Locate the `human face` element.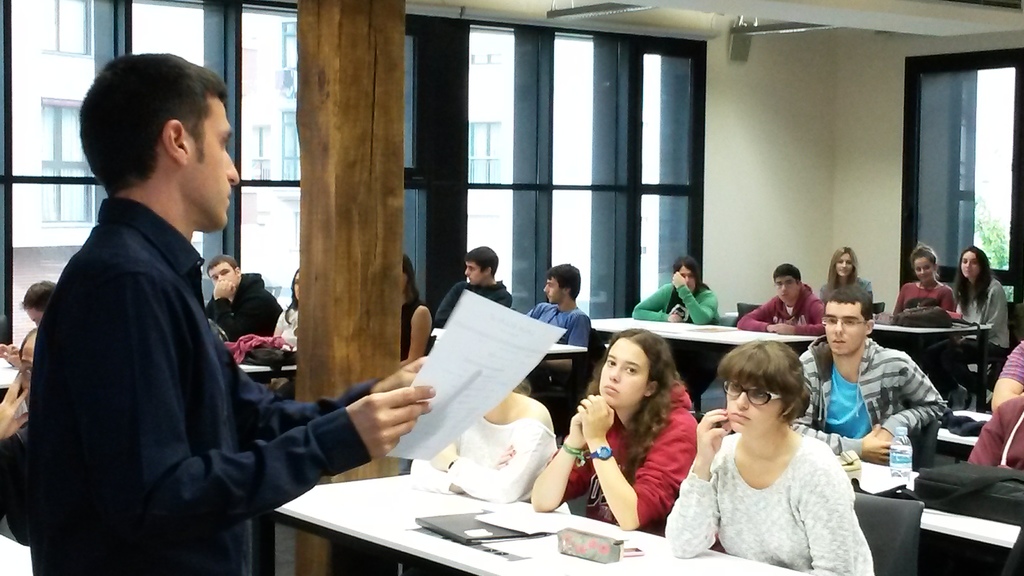
Element bbox: detection(210, 259, 236, 281).
